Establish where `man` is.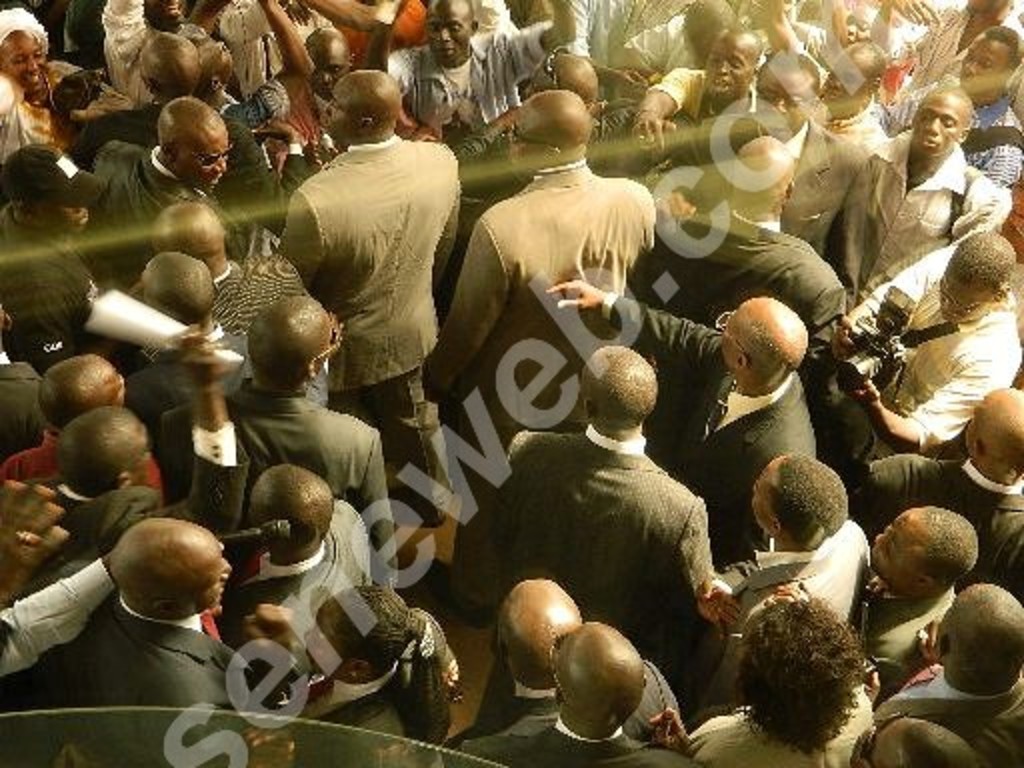
Established at box(842, 226, 1018, 456).
